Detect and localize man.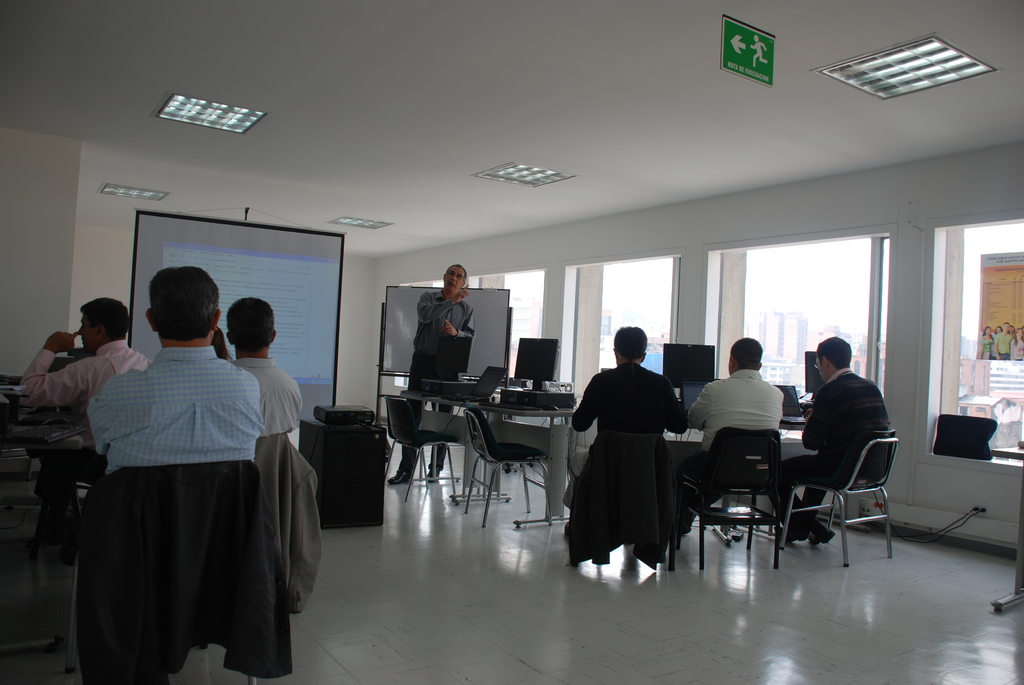
Localized at <region>382, 258, 476, 487</region>.
